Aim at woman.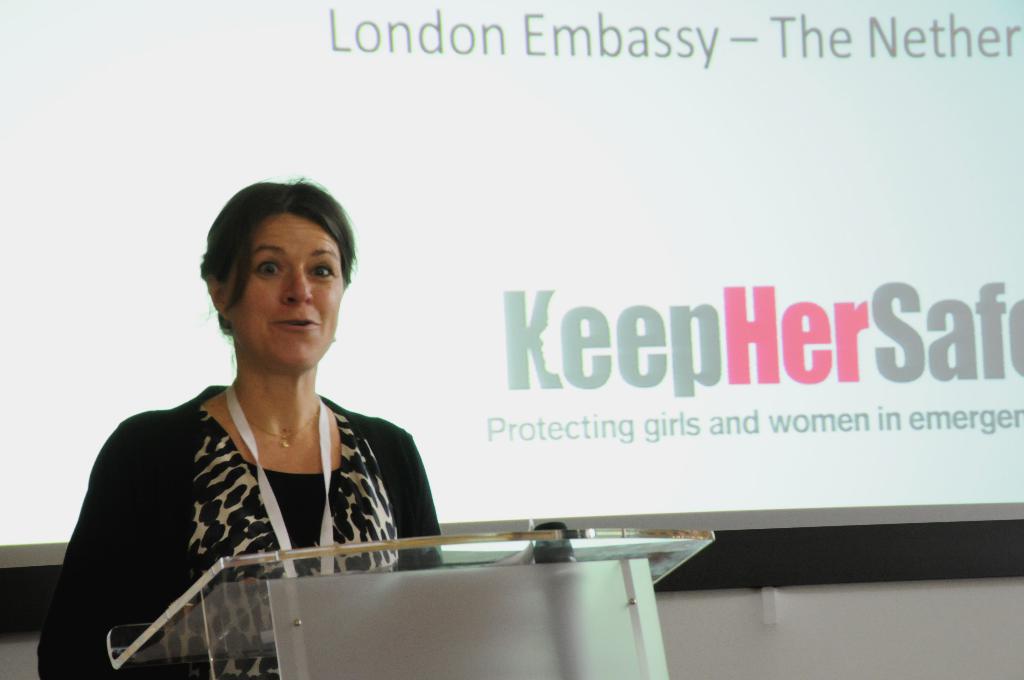
Aimed at box(65, 175, 495, 656).
